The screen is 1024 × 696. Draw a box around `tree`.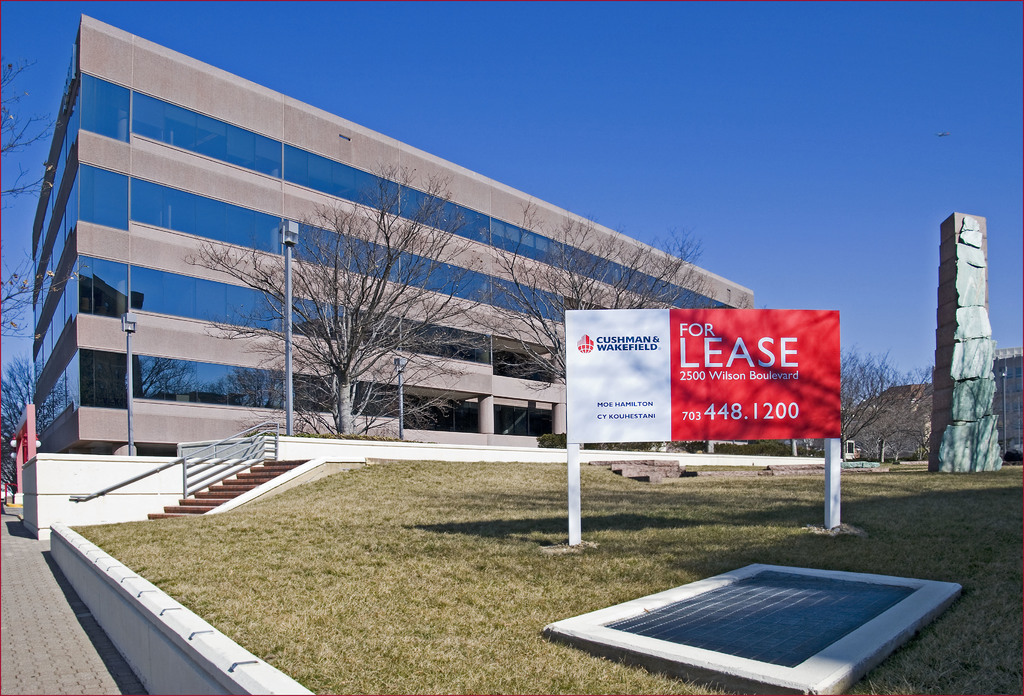
{"left": 863, "top": 367, "right": 936, "bottom": 467}.
